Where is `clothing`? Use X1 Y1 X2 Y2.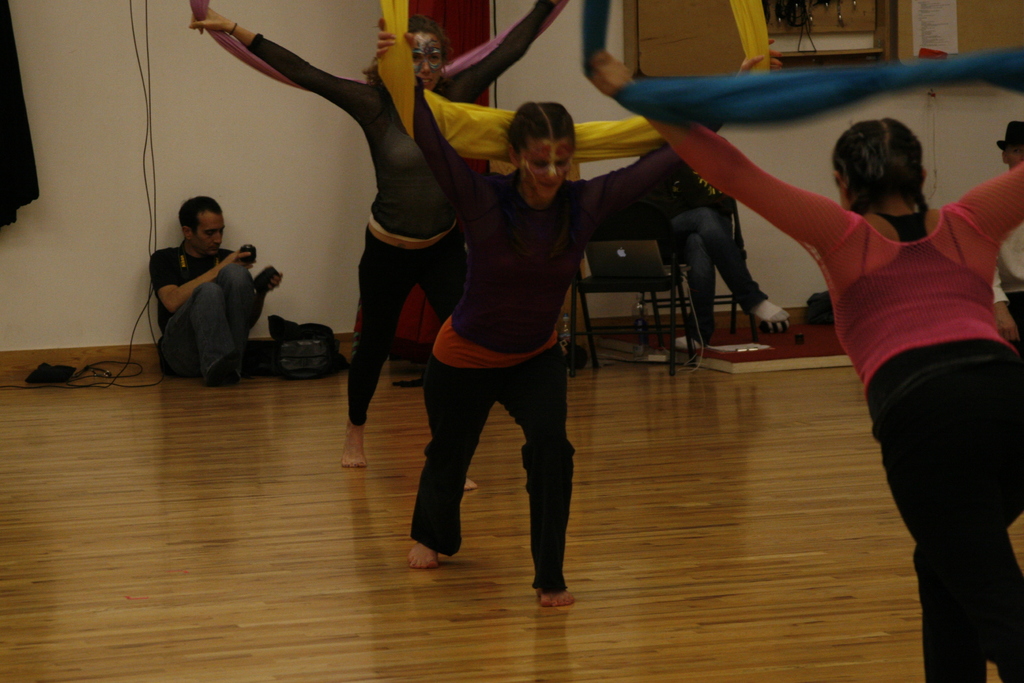
147 243 256 378.
